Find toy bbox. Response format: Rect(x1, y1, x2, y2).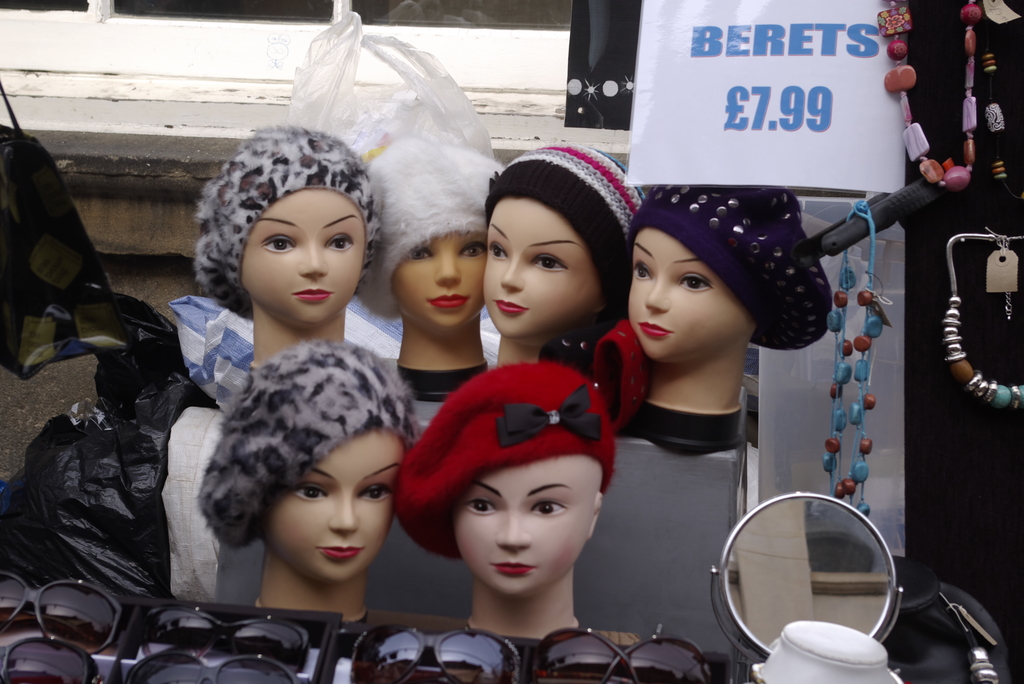
Rect(388, 230, 489, 394).
